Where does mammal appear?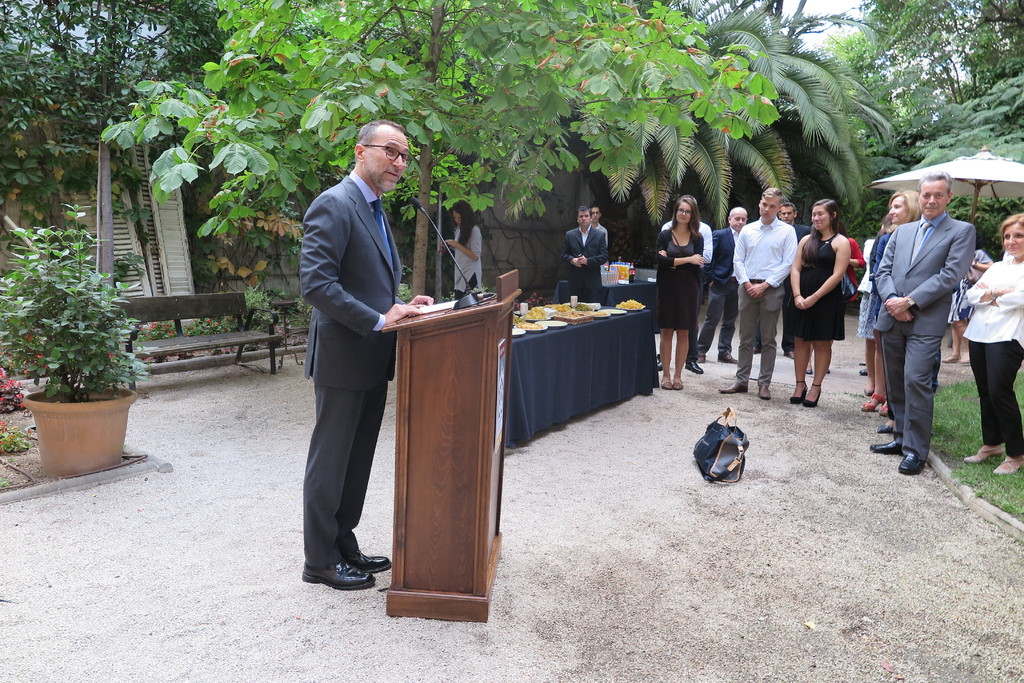
Appears at <box>883,160,979,479</box>.
